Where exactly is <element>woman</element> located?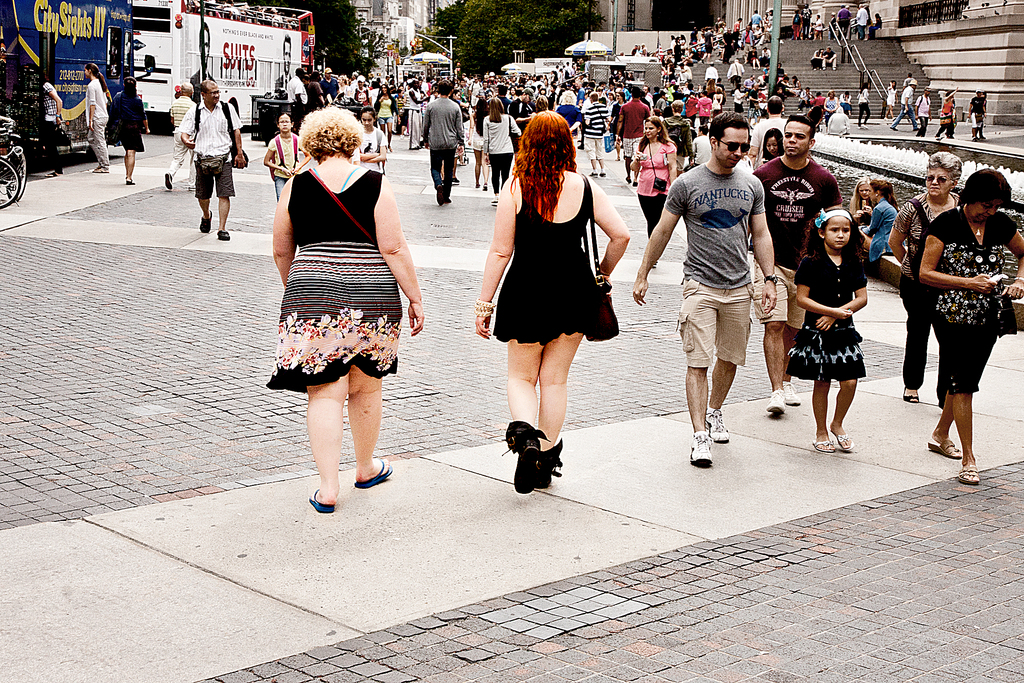
Its bounding box is (x1=264, y1=102, x2=424, y2=520).
